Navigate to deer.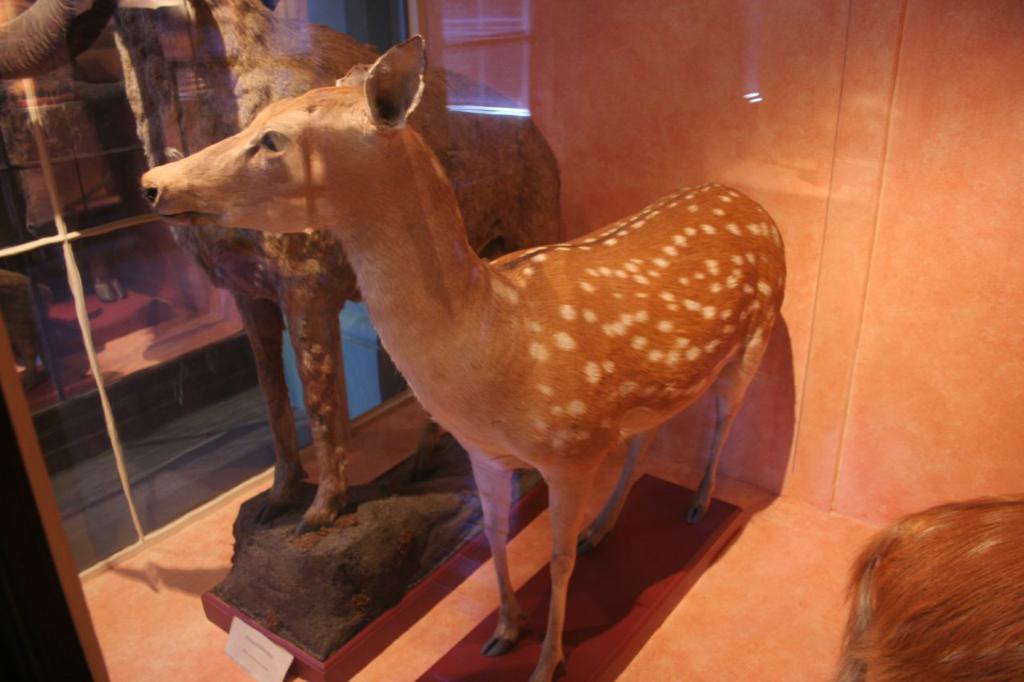
Navigation target: 0:0:566:536.
